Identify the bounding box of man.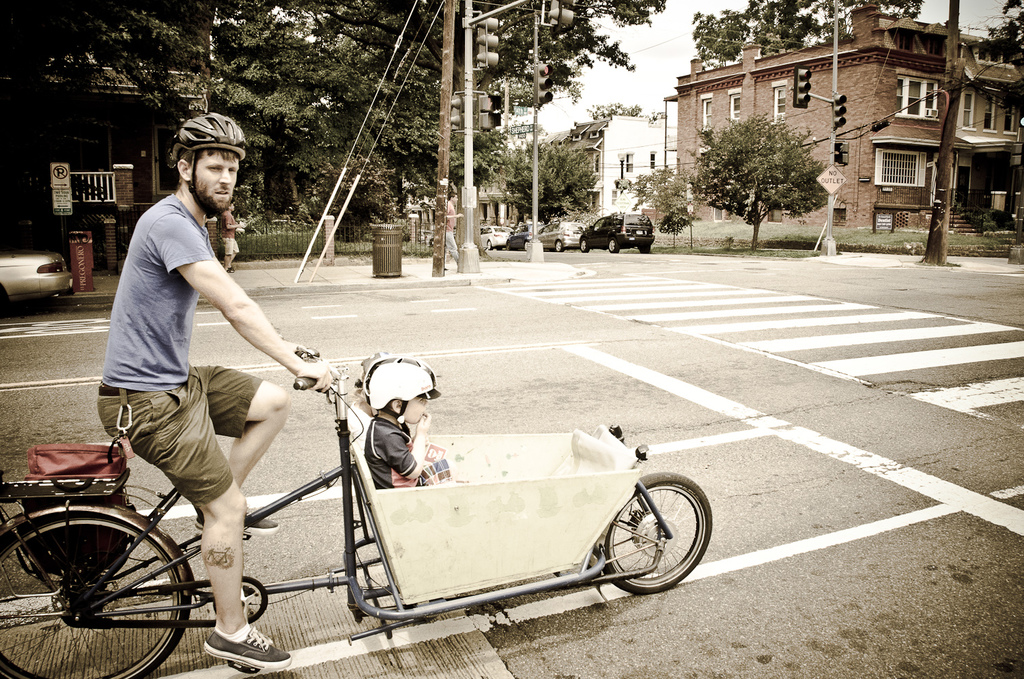
[442, 191, 464, 268].
